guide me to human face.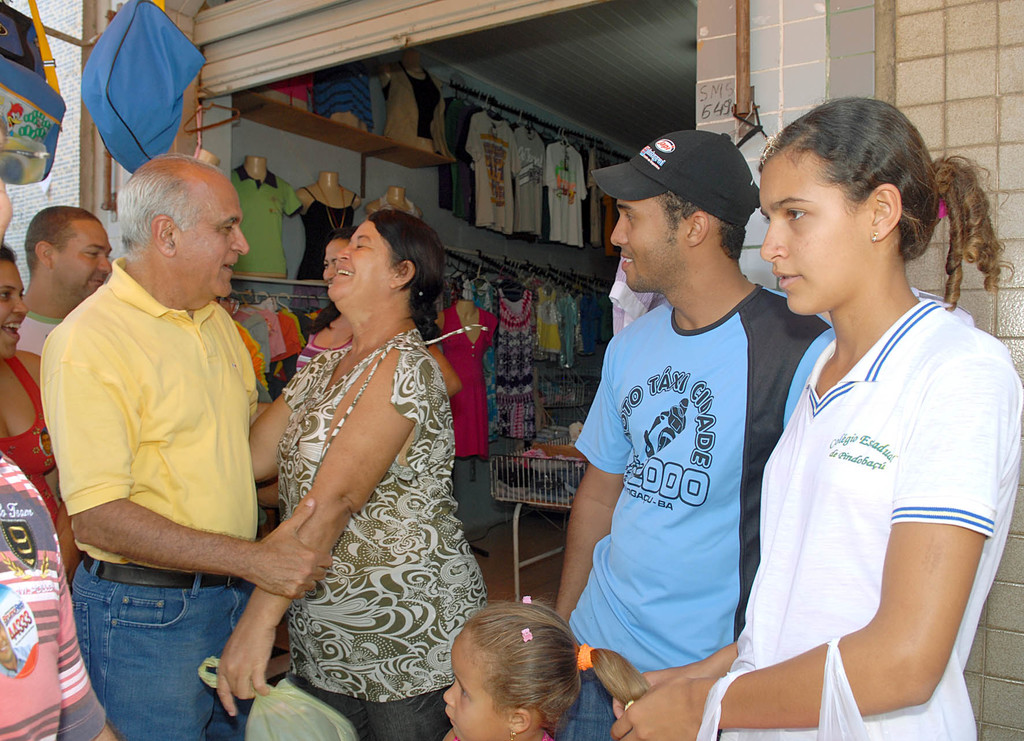
Guidance: (50,216,113,300).
